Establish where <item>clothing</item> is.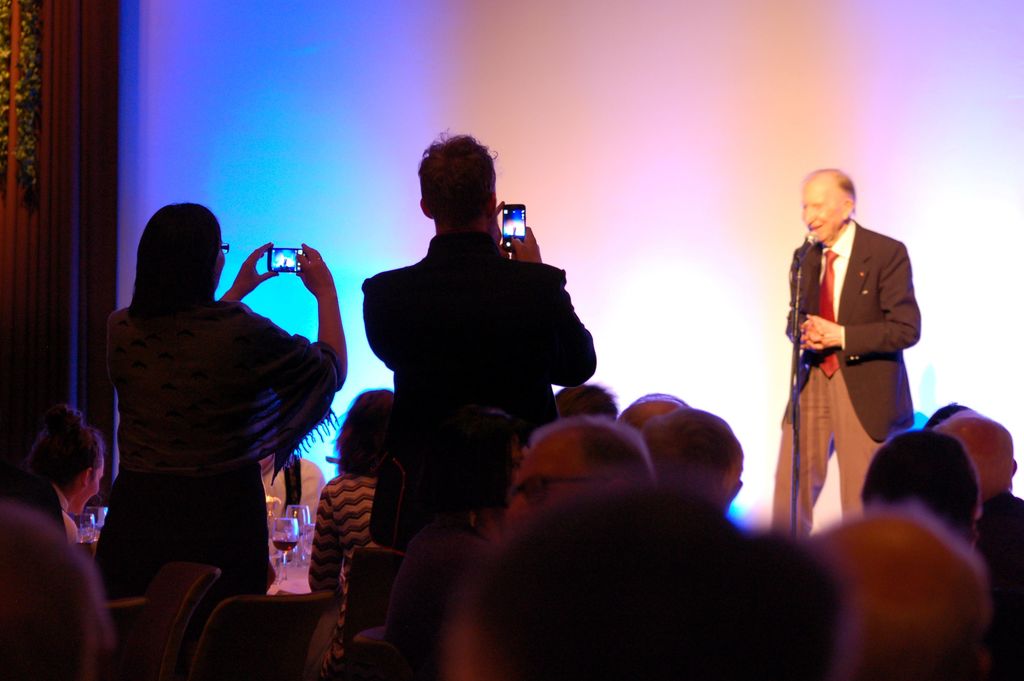
Established at rect(52, 485, 88, 544).
